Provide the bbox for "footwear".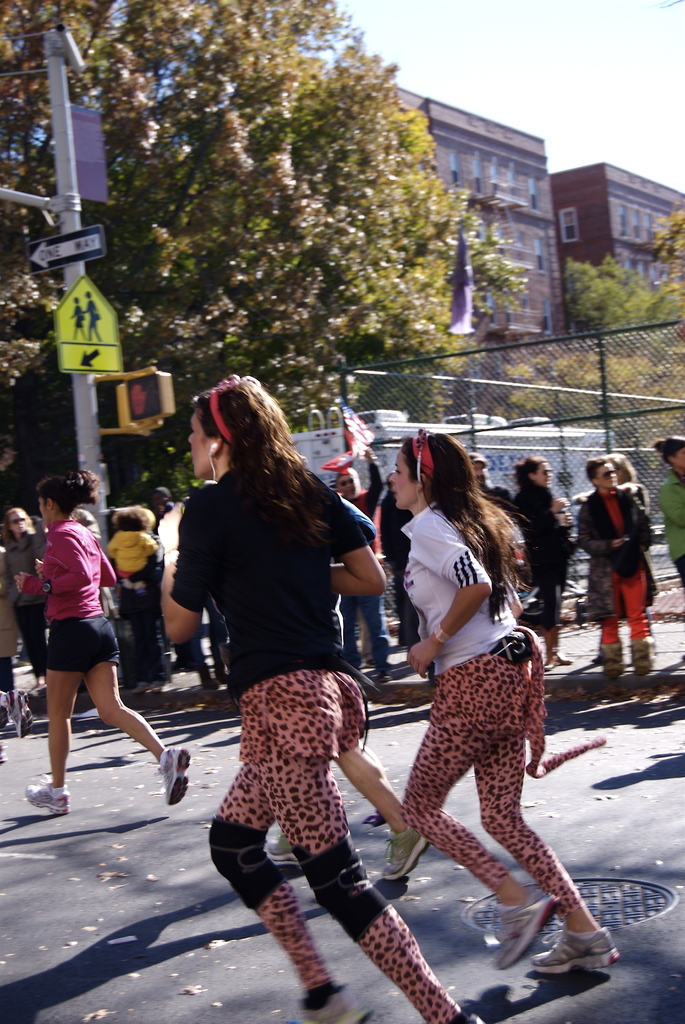
pyautogui.locateOnScreen(308, 980, 368, 1023).
